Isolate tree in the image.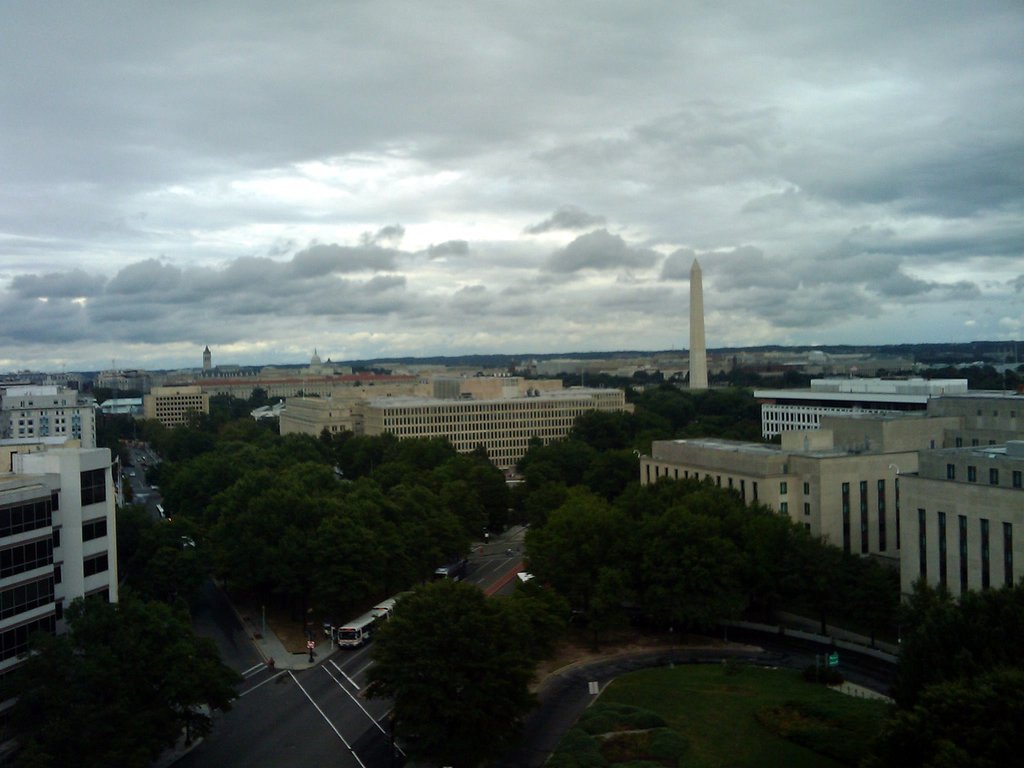
Isolated region: 895:580:953:643.
